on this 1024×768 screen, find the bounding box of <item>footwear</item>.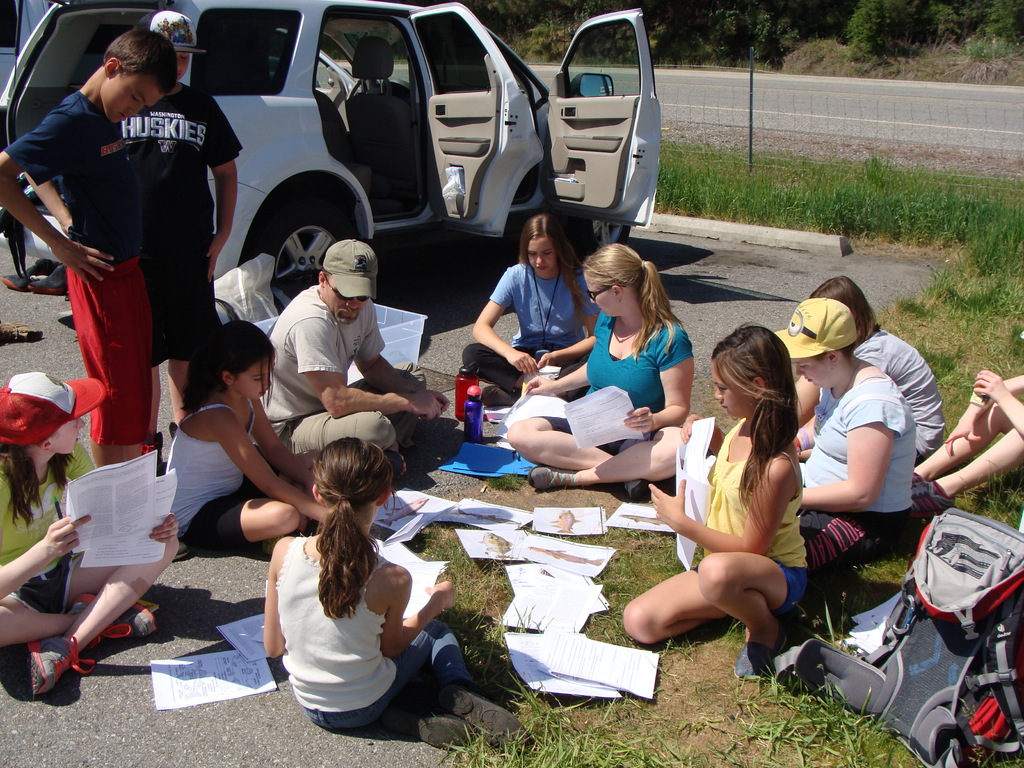
Bounding box: x1=236, y1=529, x2=291, y2=559.
